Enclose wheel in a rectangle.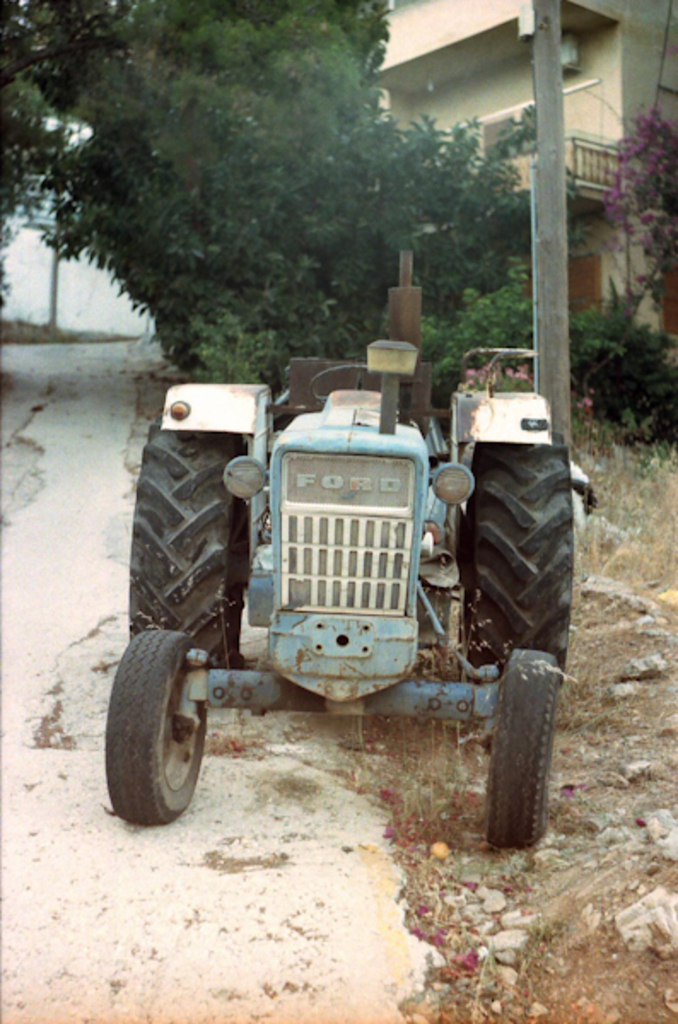
bbox=[485, 640, 567, 860].
